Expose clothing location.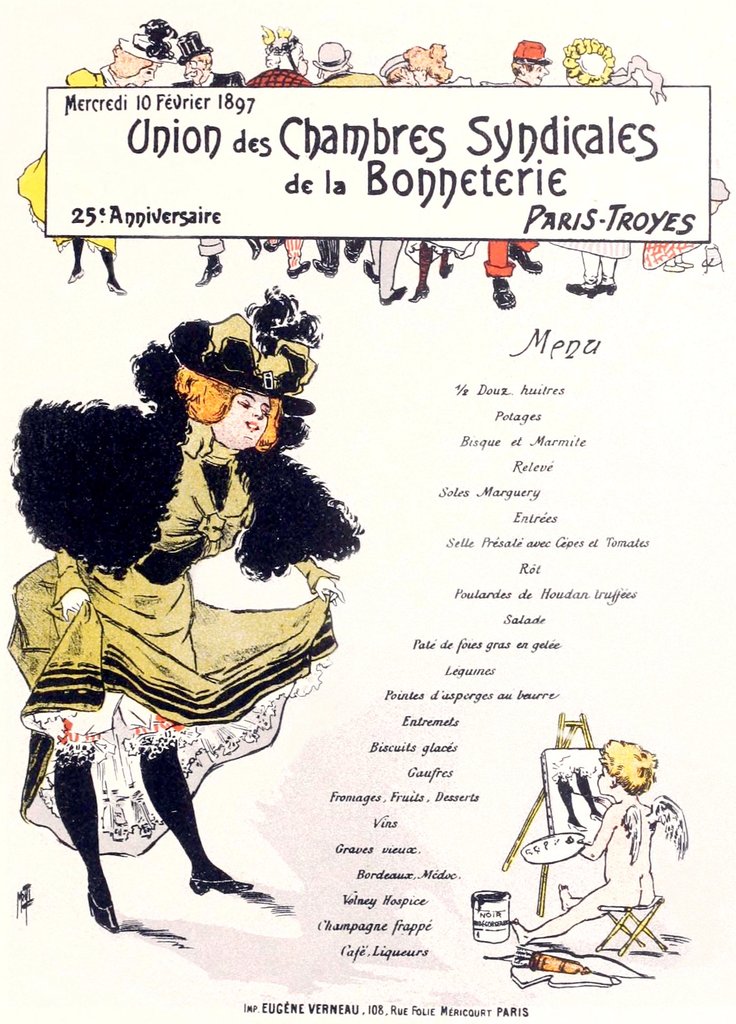
Exposed at 315,68,379,265.
